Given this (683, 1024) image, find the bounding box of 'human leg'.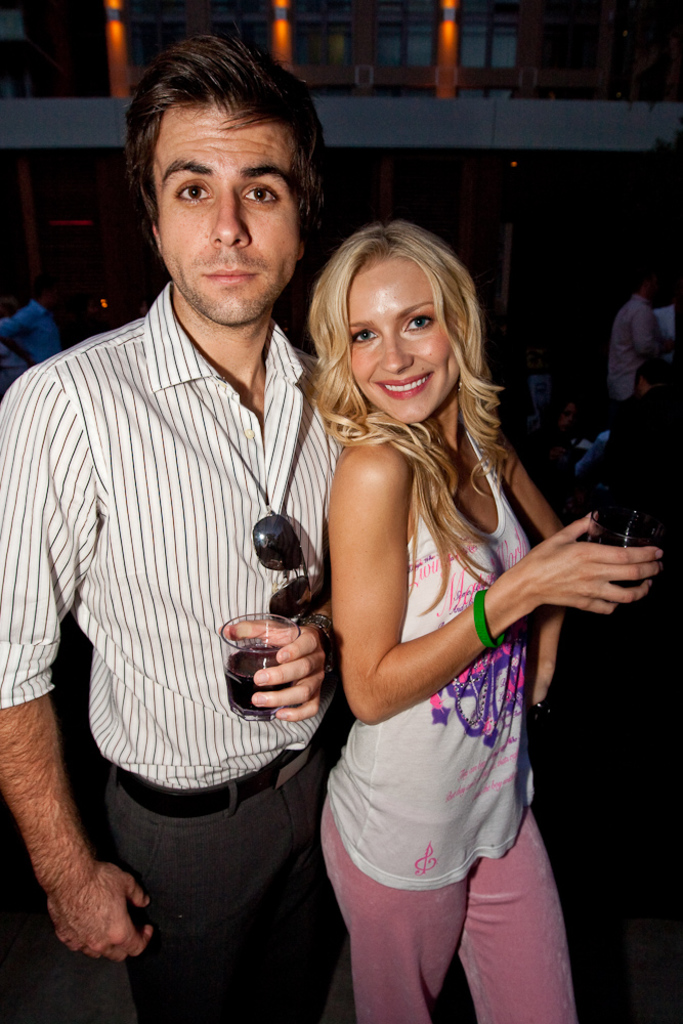
[x1=317, y1=786, x2=465, y2=1023].
